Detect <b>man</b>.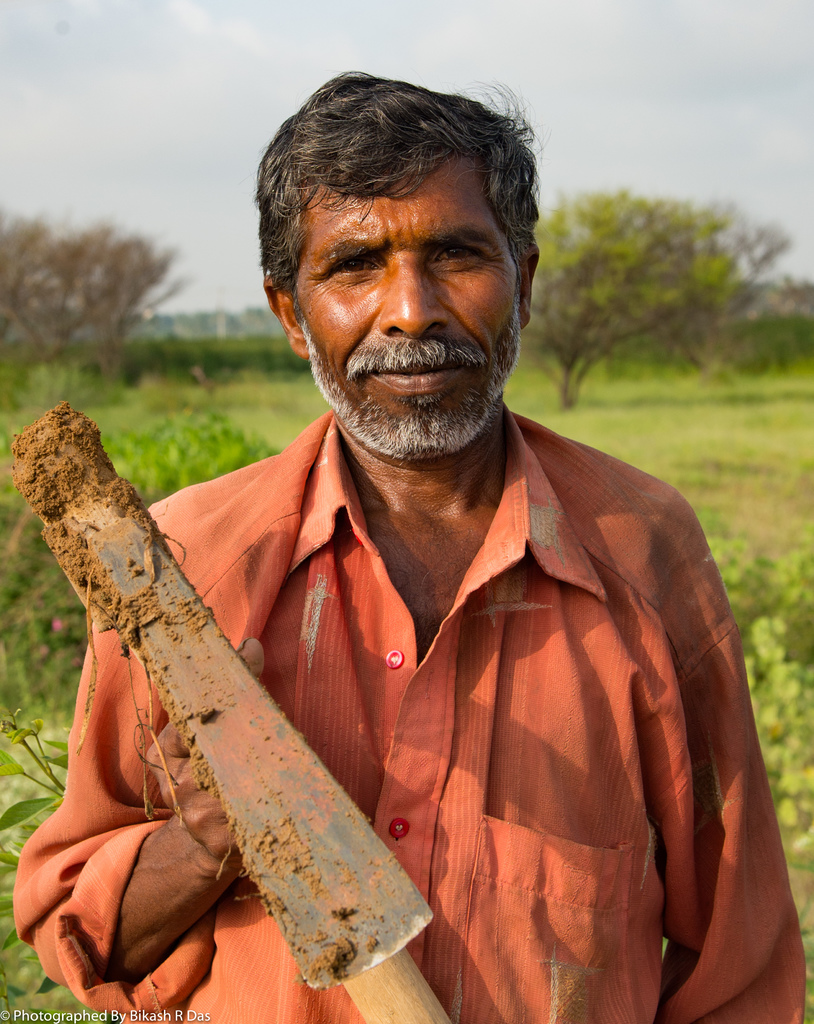
Detected at select_region(20, 76, 813, 1023).
